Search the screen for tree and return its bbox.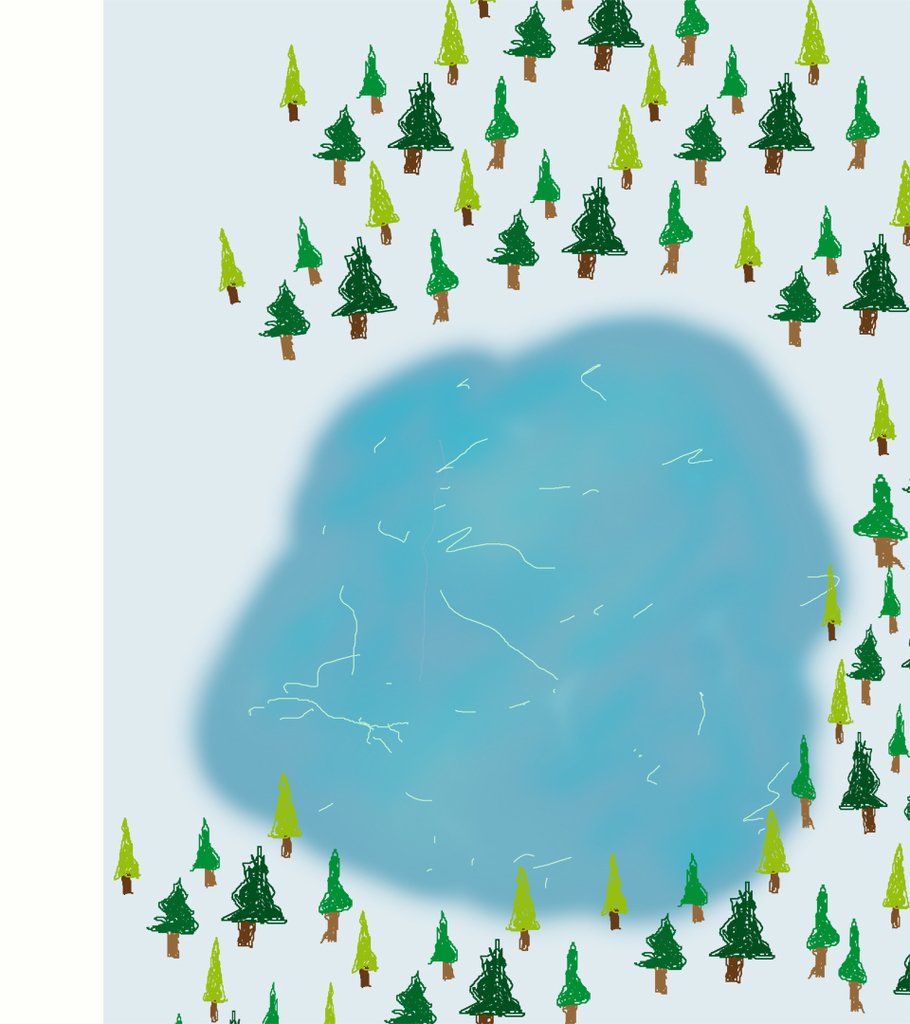
Found: 186 815 225 893.
